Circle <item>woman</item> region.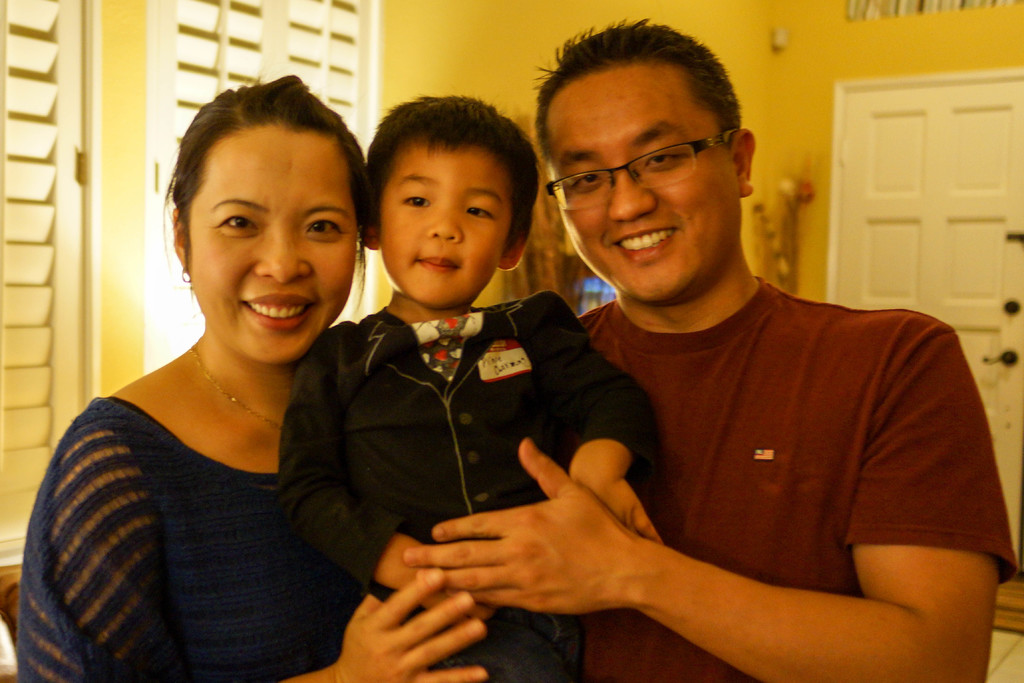
Region: 0, 72, 485, 682.
